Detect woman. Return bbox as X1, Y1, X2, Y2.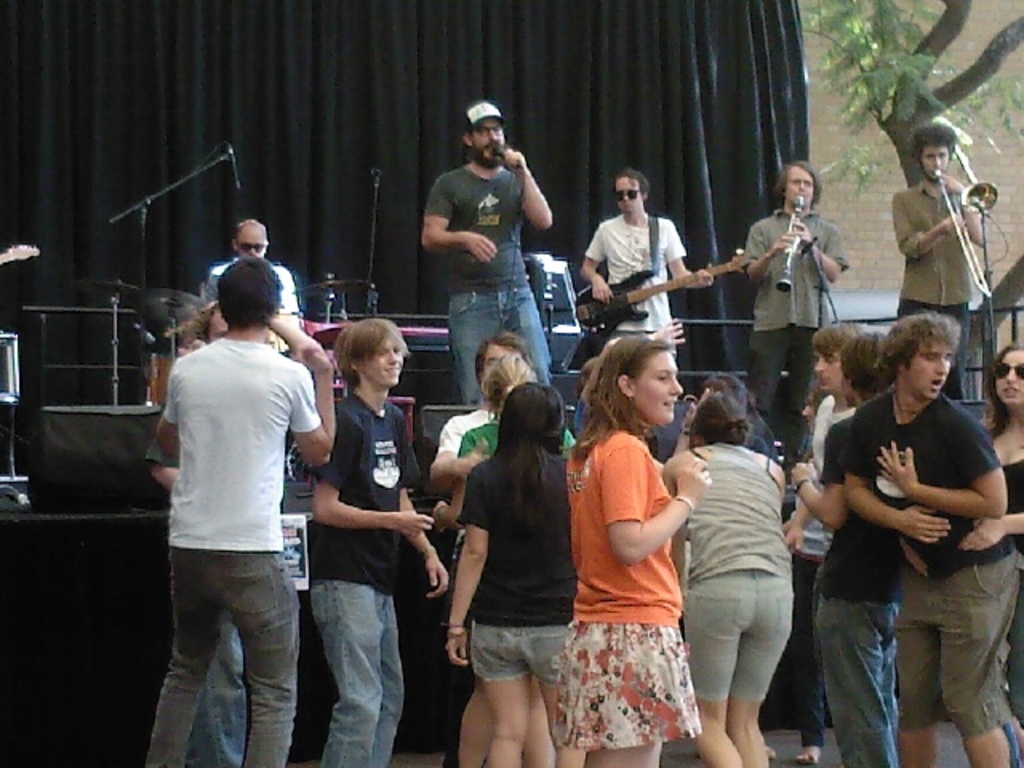
662, 390, 798, 766.
